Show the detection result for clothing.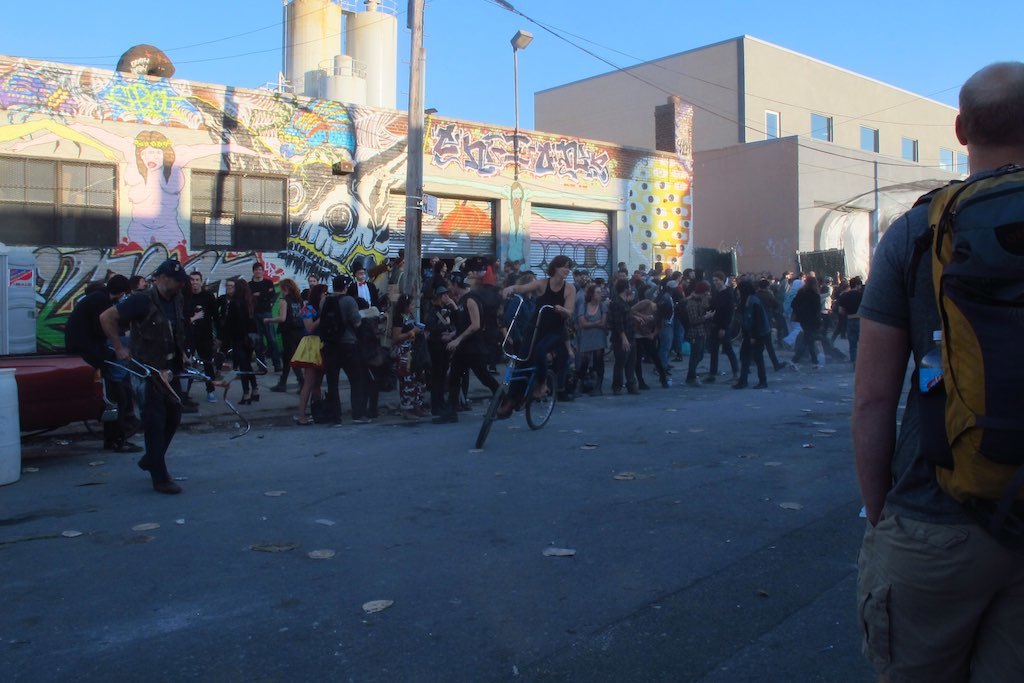
bbox=(495, 279, 563, 384).
